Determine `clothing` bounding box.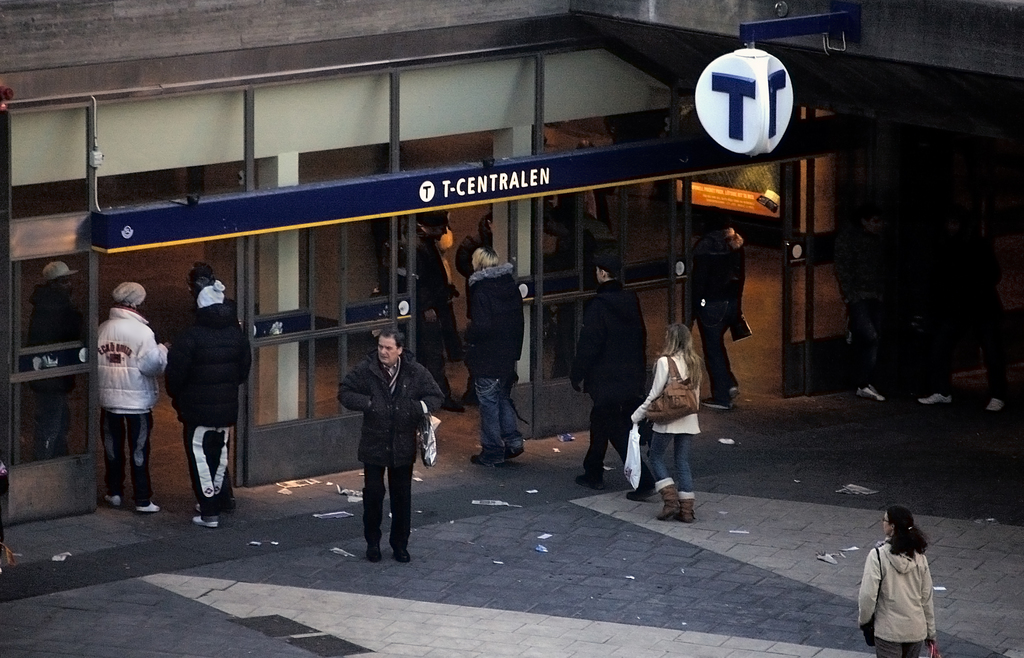
Determined: <bbox>335, 351, 446, 543</bbox>.
